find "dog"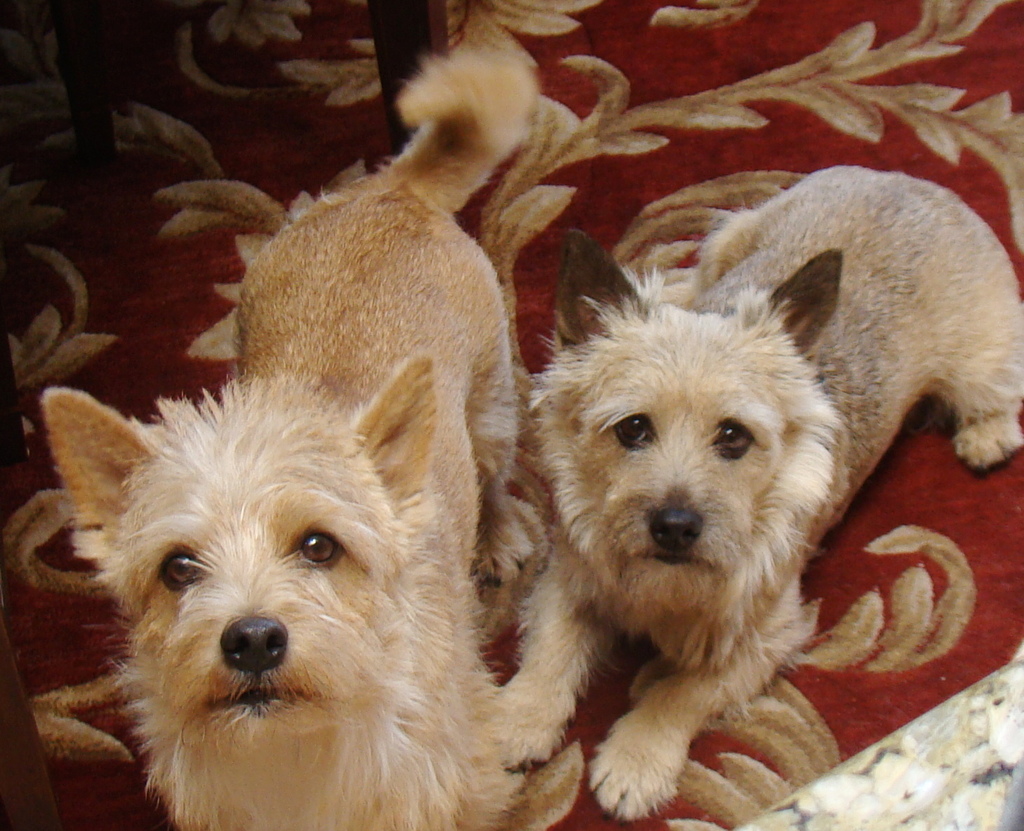
36,36,524,830
